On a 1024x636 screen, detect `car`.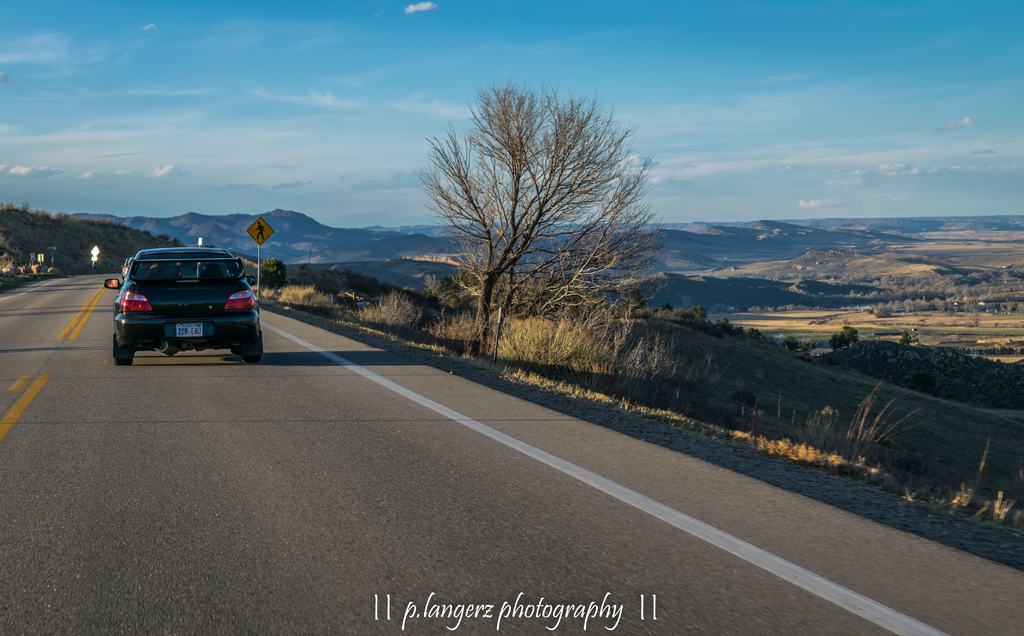
rect(84, 238, 257, 363).
